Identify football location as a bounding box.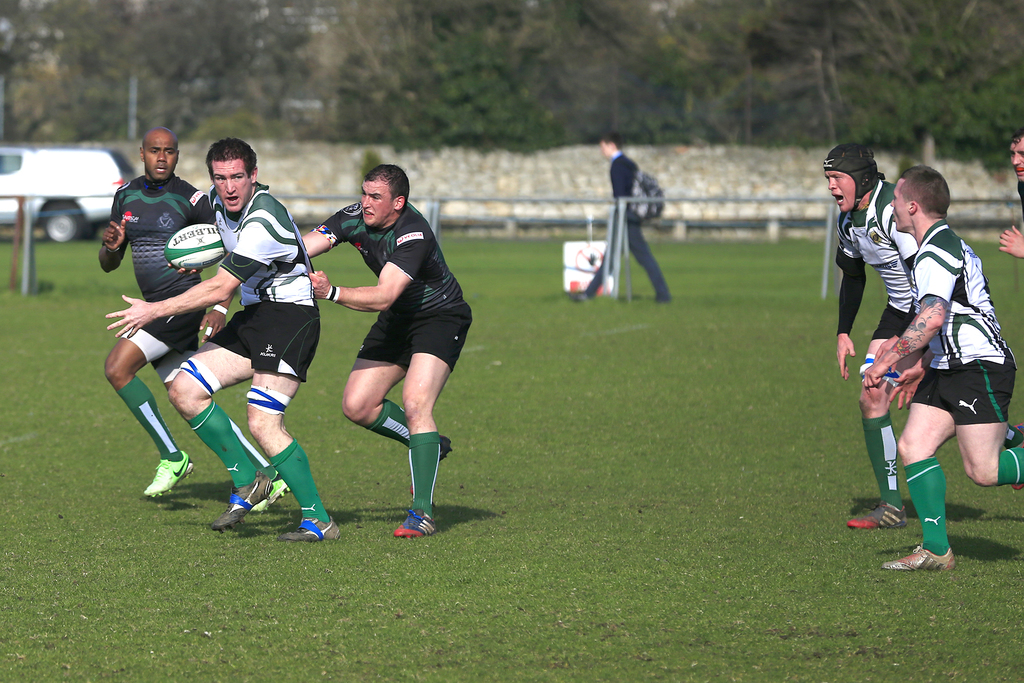
left=163, top=224, right=227, bottom=268.
